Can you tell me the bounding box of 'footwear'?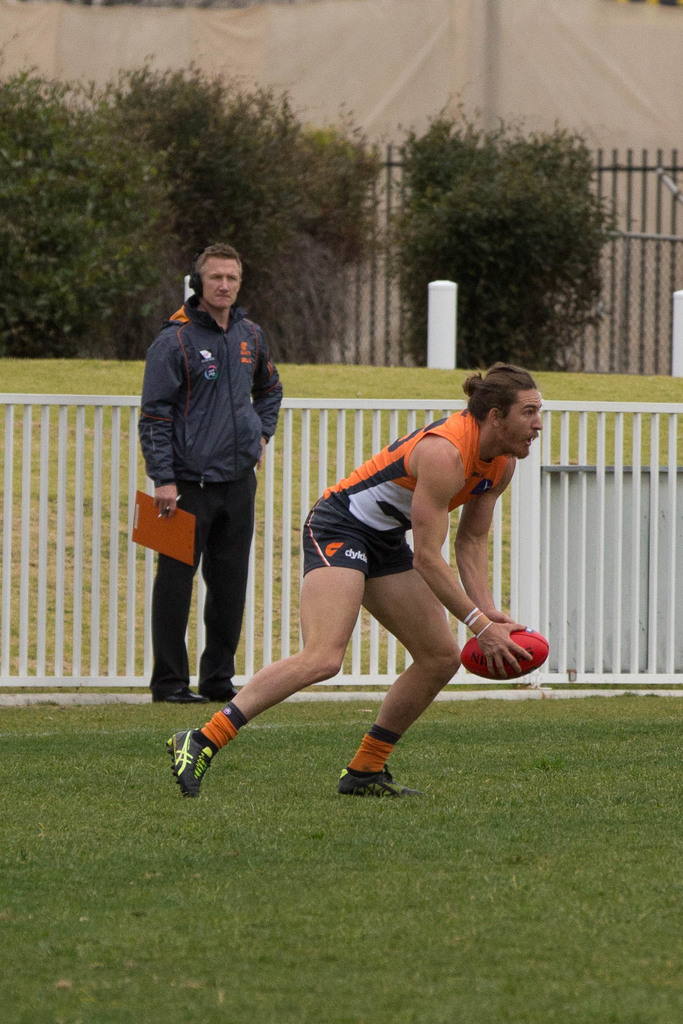
bbox=[197, 667, 257, 702].
